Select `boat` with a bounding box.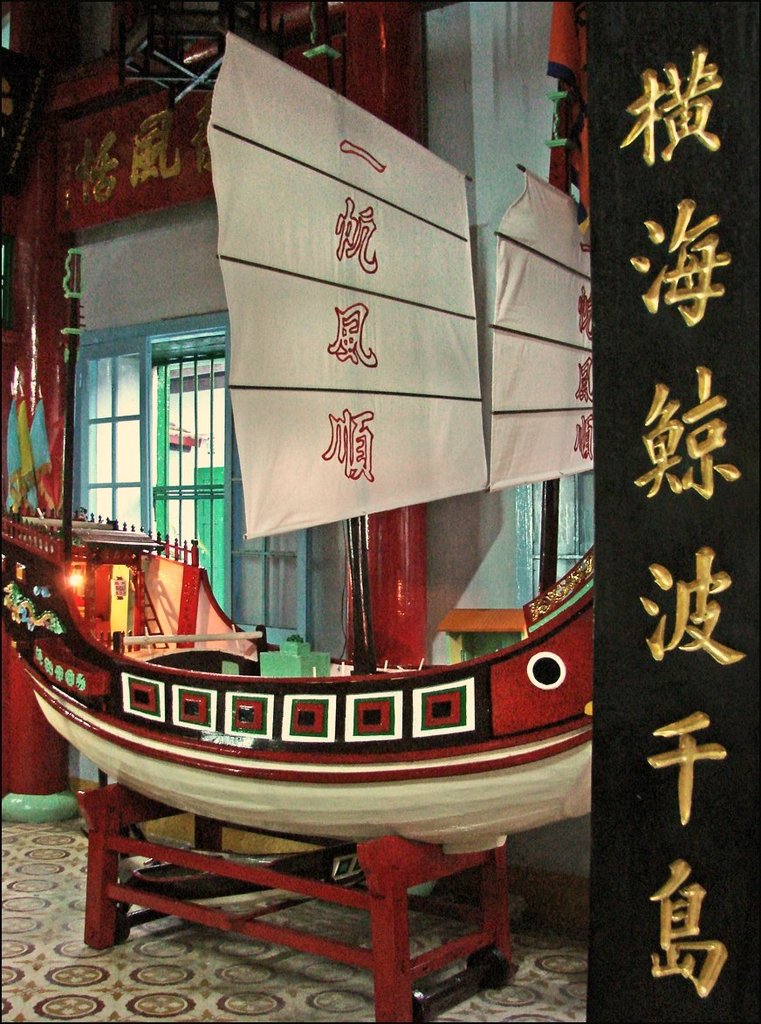
Rect(6, 489, 643, 889).
